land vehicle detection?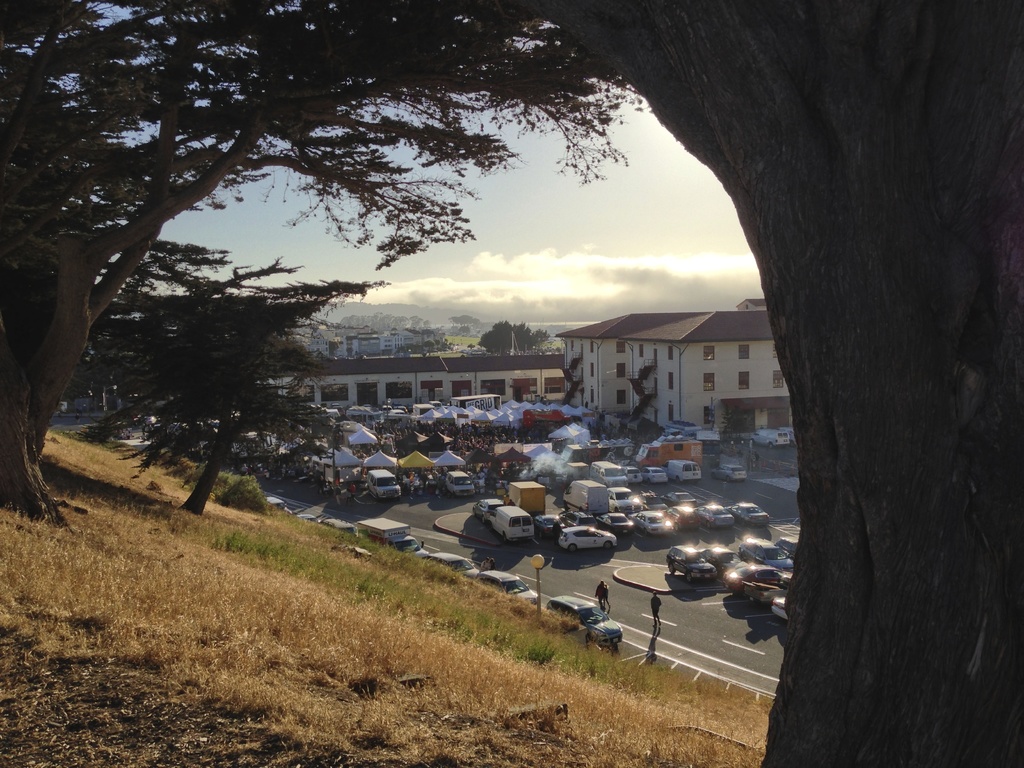
locate(666, 460, 697, 479)
